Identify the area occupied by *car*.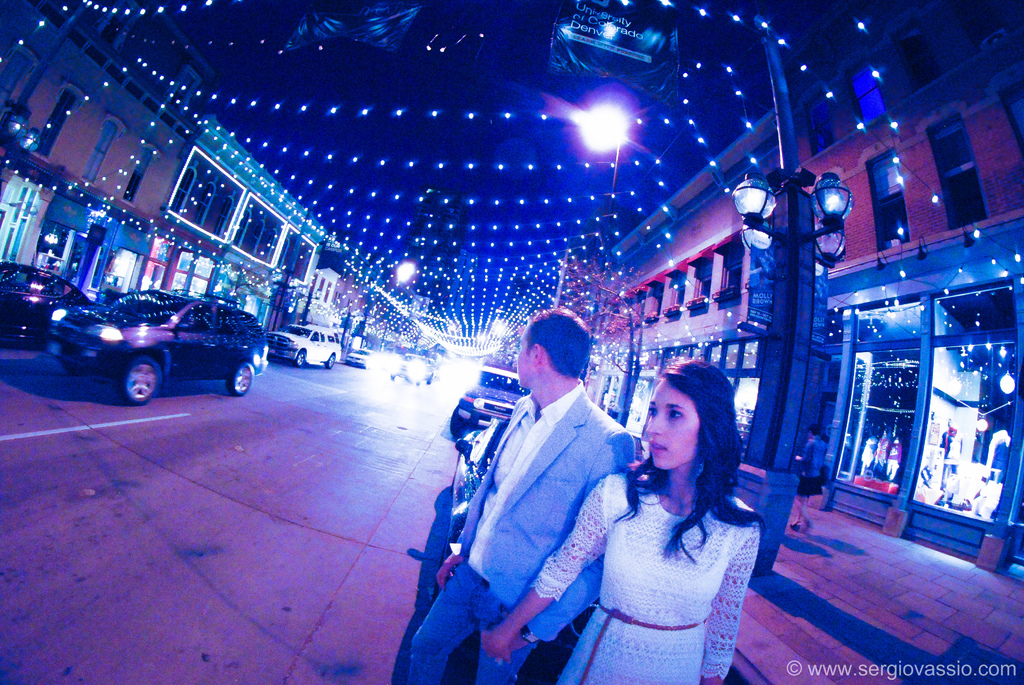
Area: 0:260:77:343.
